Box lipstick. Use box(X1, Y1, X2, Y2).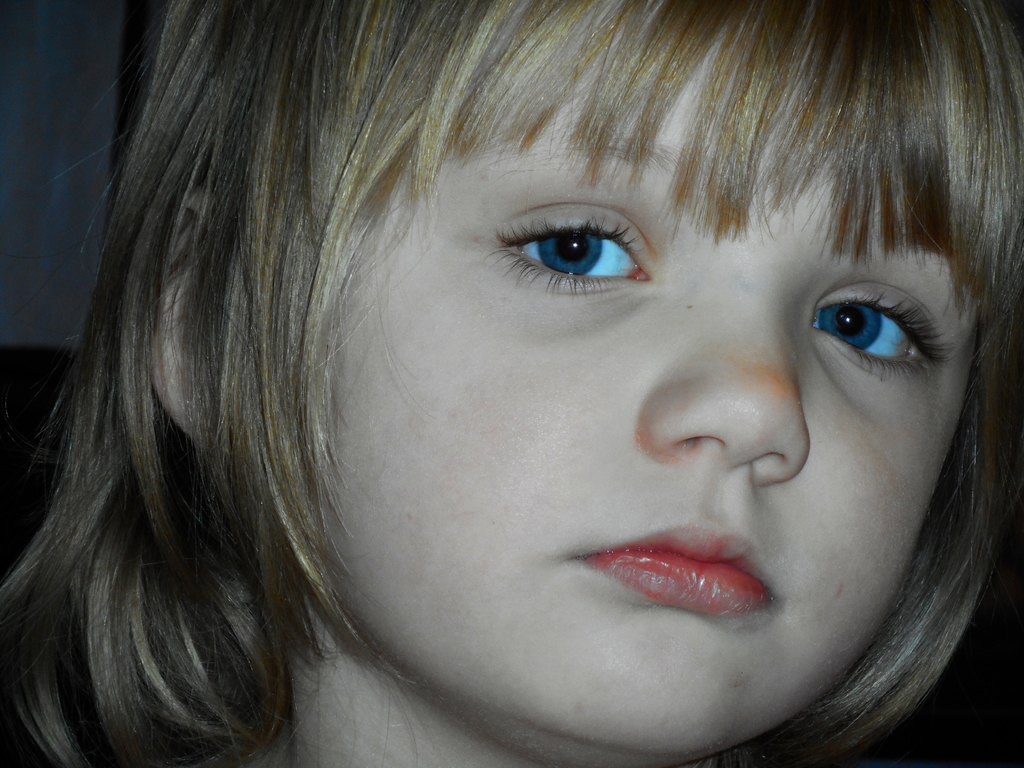
box(578, 541, 781, 621).
